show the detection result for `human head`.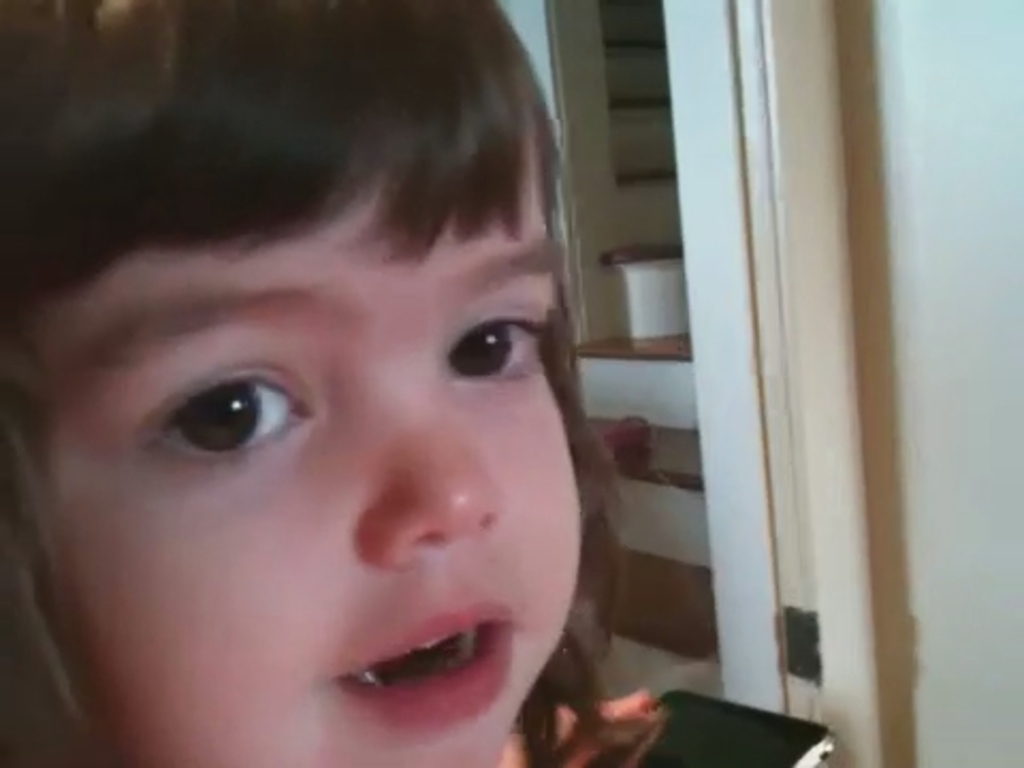
rect(64, 28, 614, 693).
